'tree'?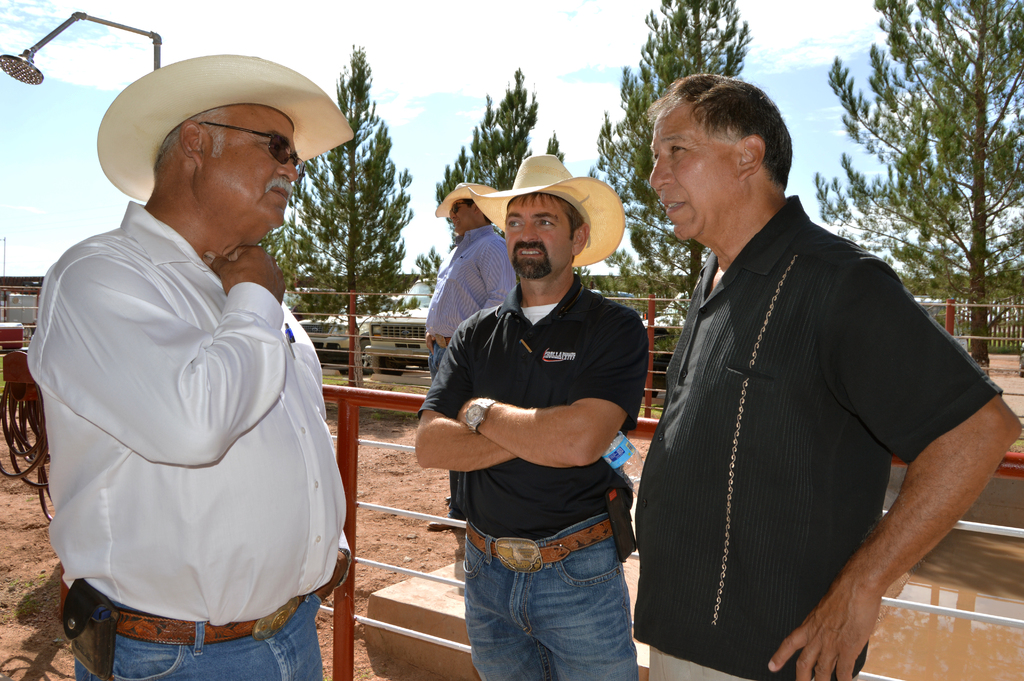
585, 0, 758, 340
